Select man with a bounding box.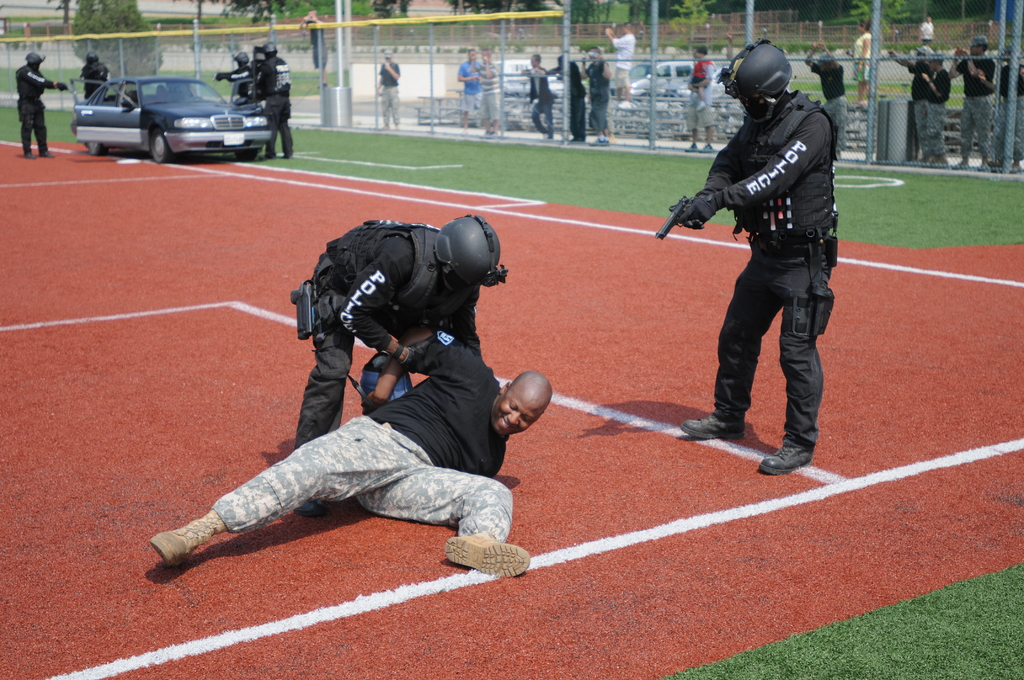
(919,15,932,49).
